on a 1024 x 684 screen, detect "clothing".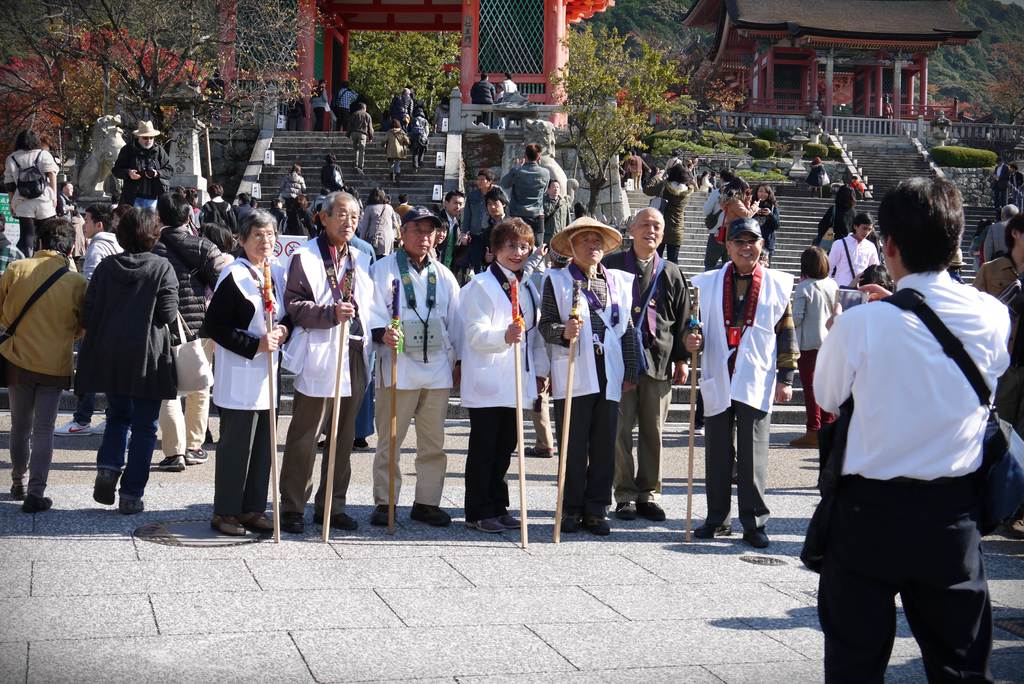
bbox(451, 263, 540, 519).
